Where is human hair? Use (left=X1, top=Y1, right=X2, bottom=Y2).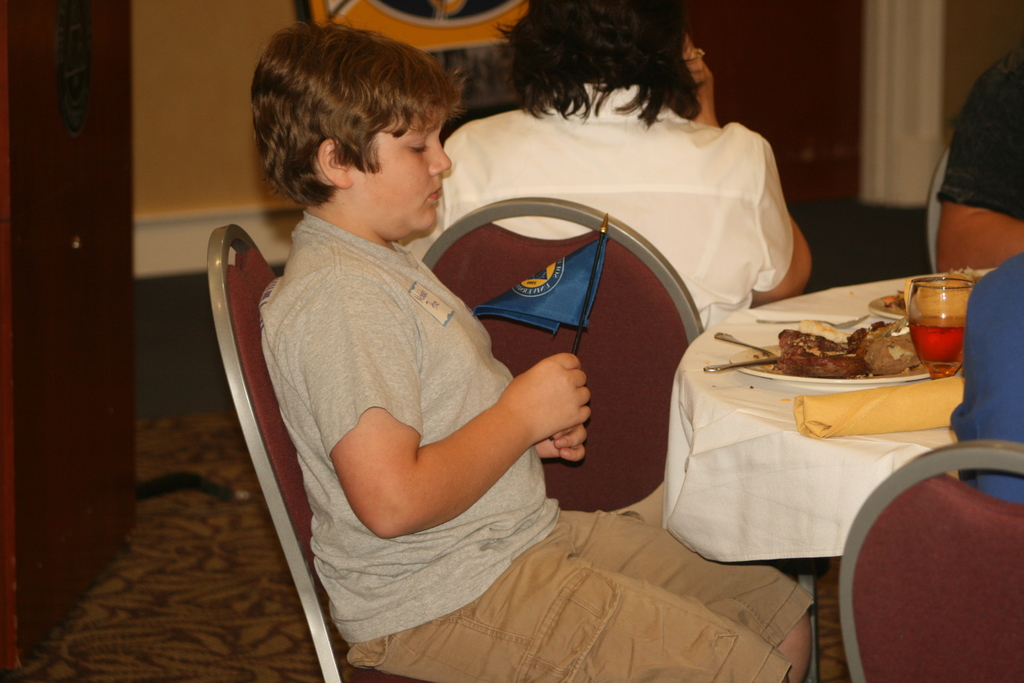
(left=492, top=0, right=701, bottom=127).
